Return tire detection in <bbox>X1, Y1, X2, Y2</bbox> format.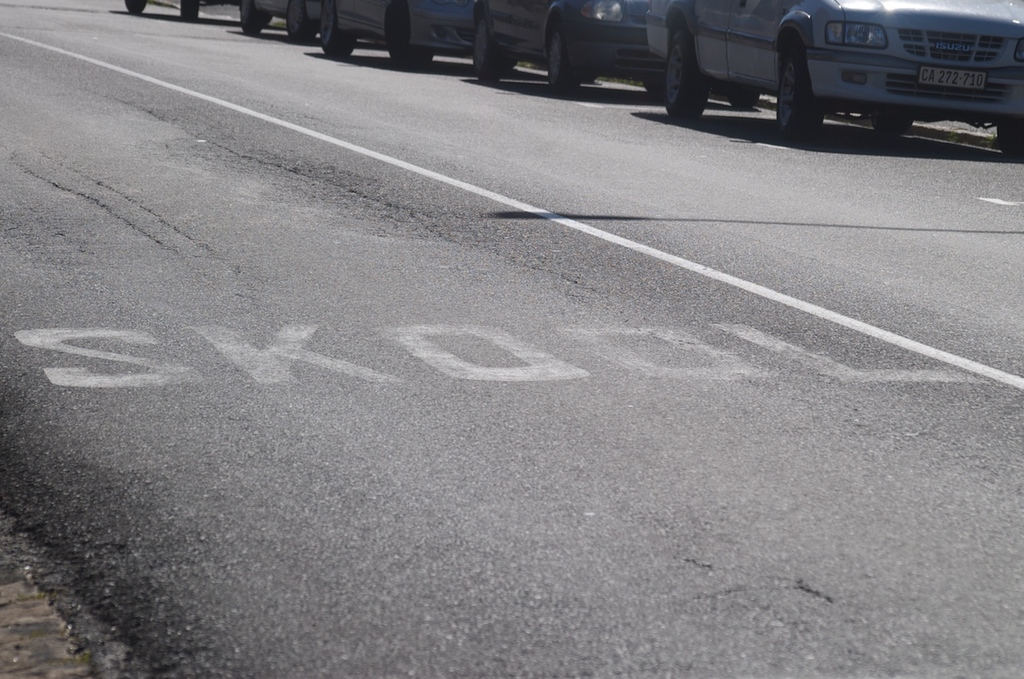
<bbox>471, 4, 504, 83</bbox>.
